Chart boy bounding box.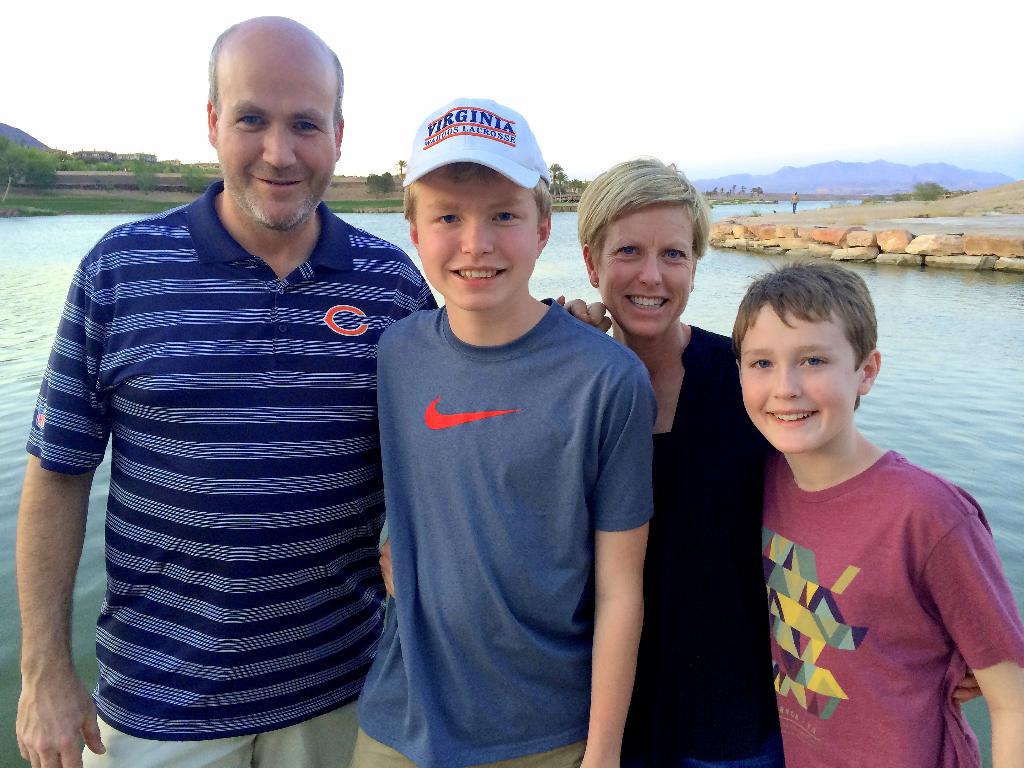
Charted: (349, 95, 660, 767).
